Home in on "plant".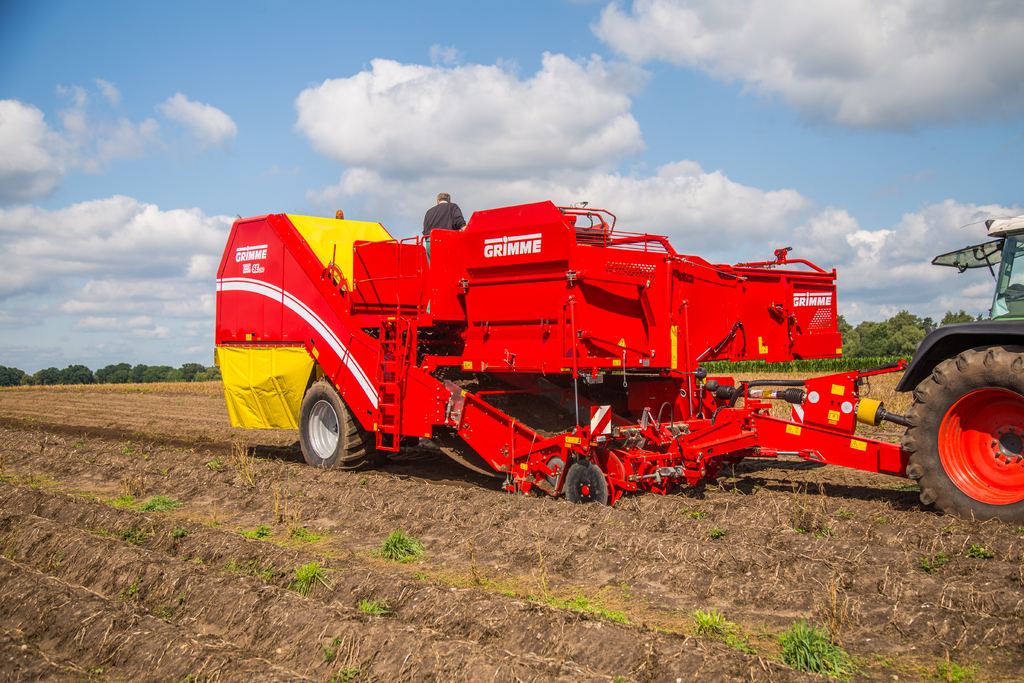
Homed in at locate(86, 456, 97, 466).
